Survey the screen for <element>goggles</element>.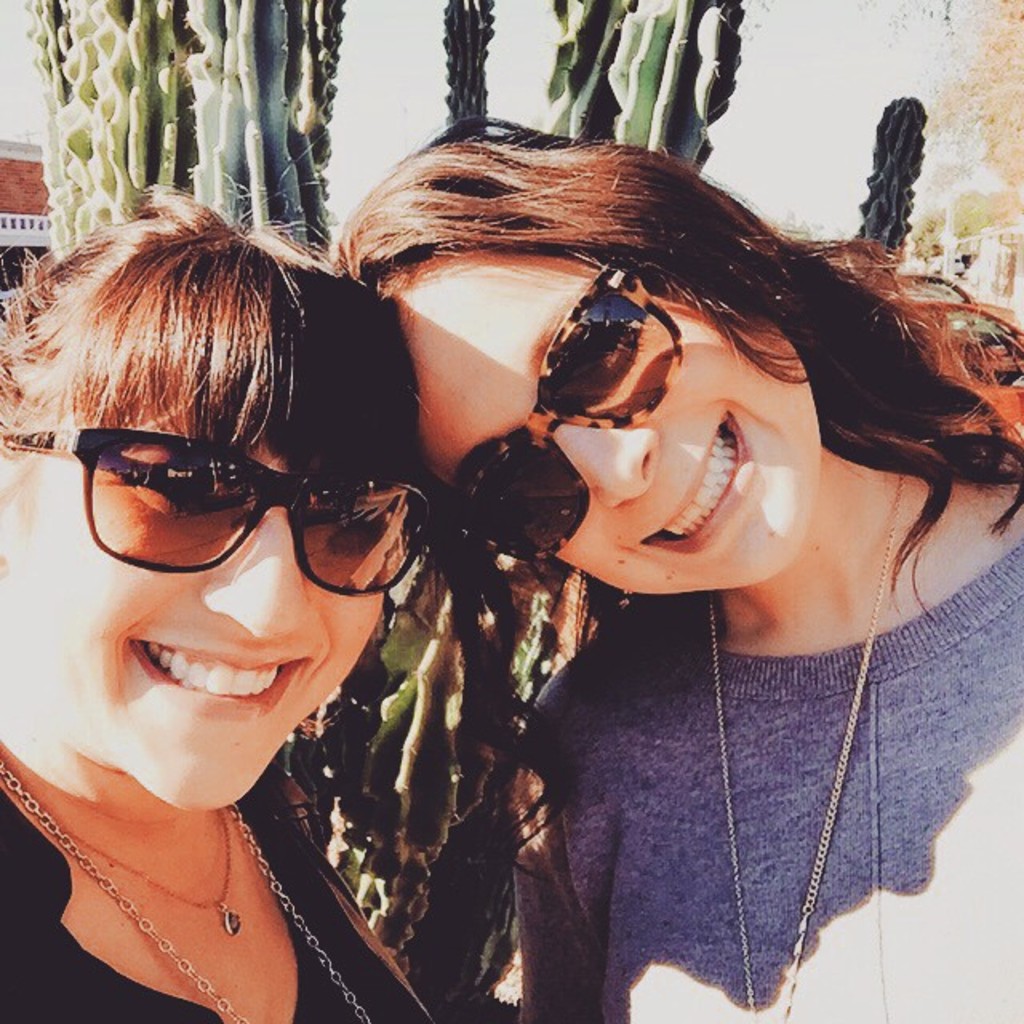
Survey found: box(446, 250, 688, 573).
